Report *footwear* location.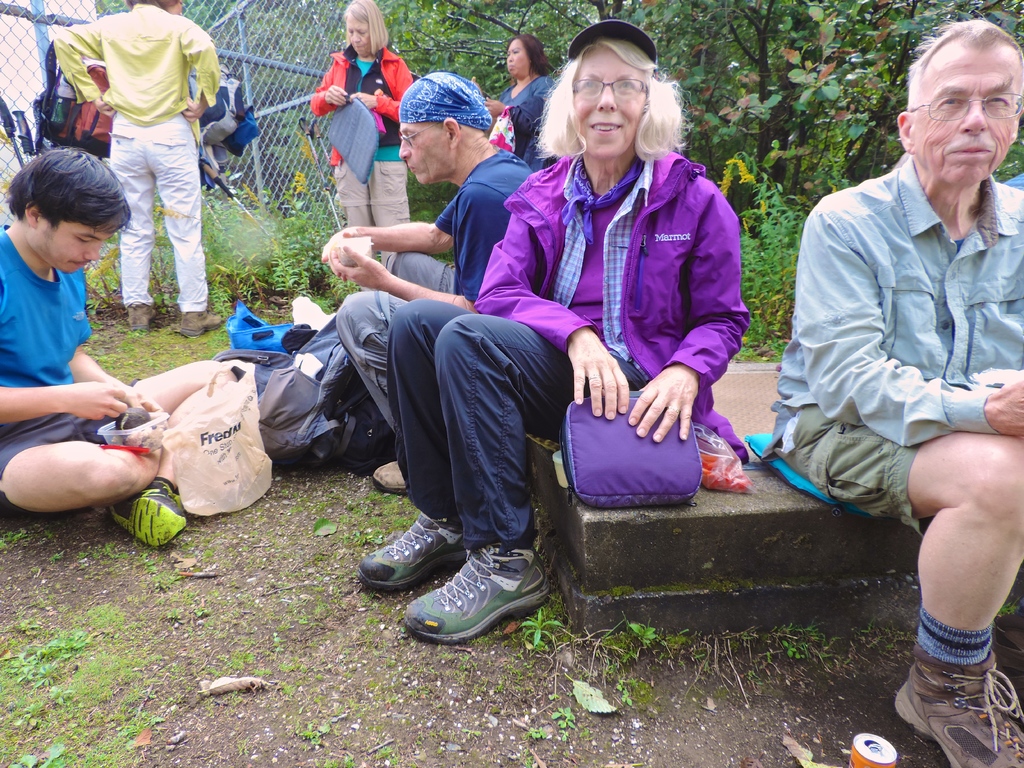
Report: <bbox>109, 482, 184, 540</bbox>.
